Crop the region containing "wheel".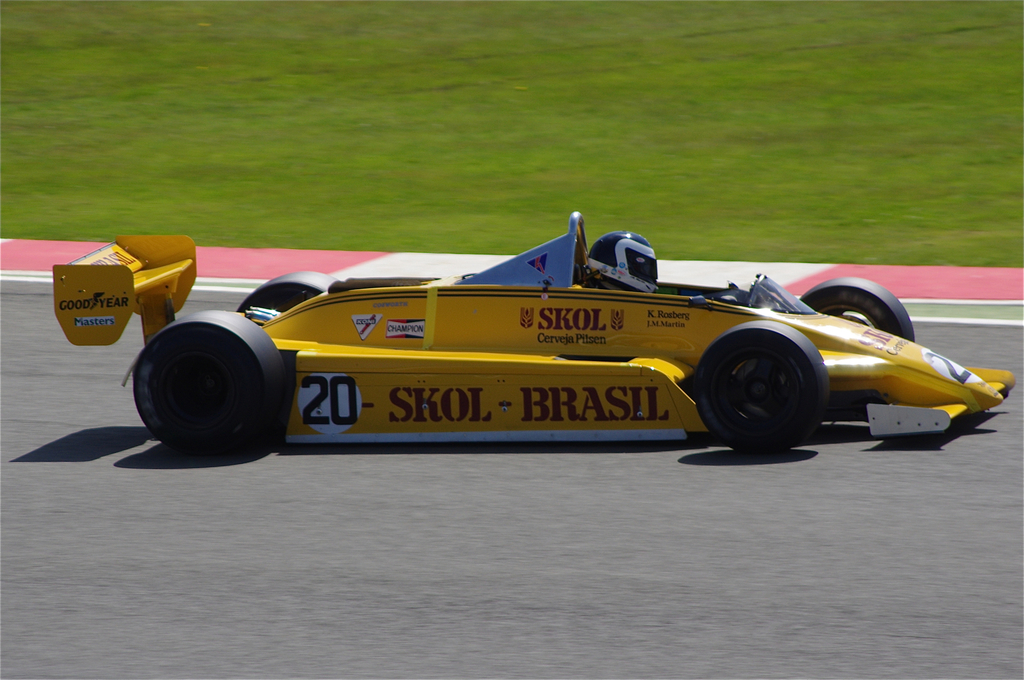
Crop region: 790/274/919/358.
